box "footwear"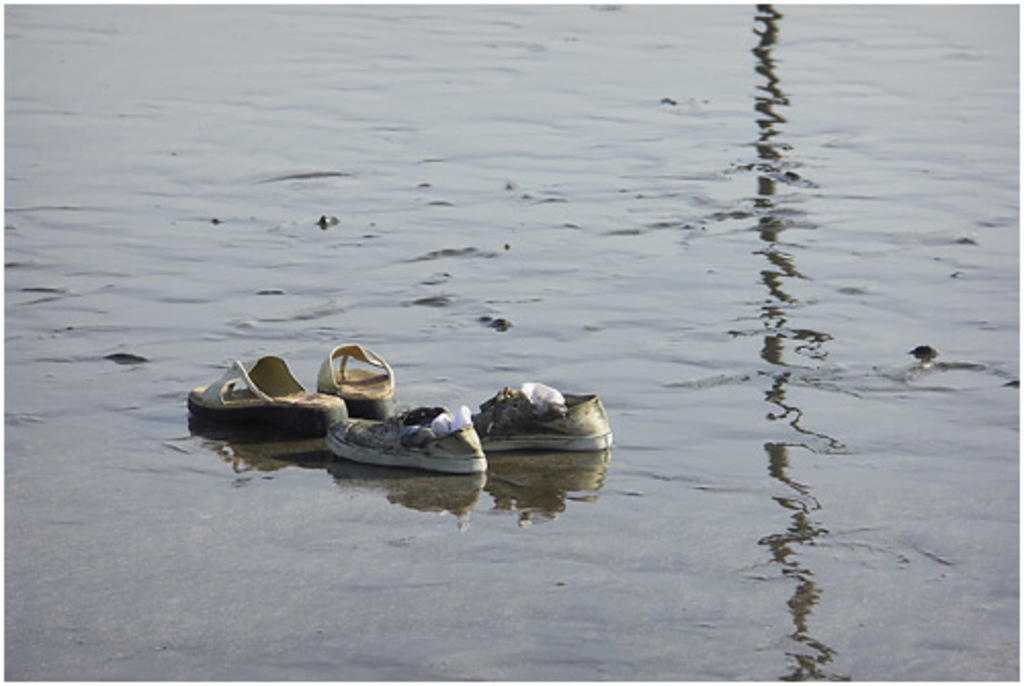
{"x1": 485, "y1": 383, "x2": 616, "y2": 453}
